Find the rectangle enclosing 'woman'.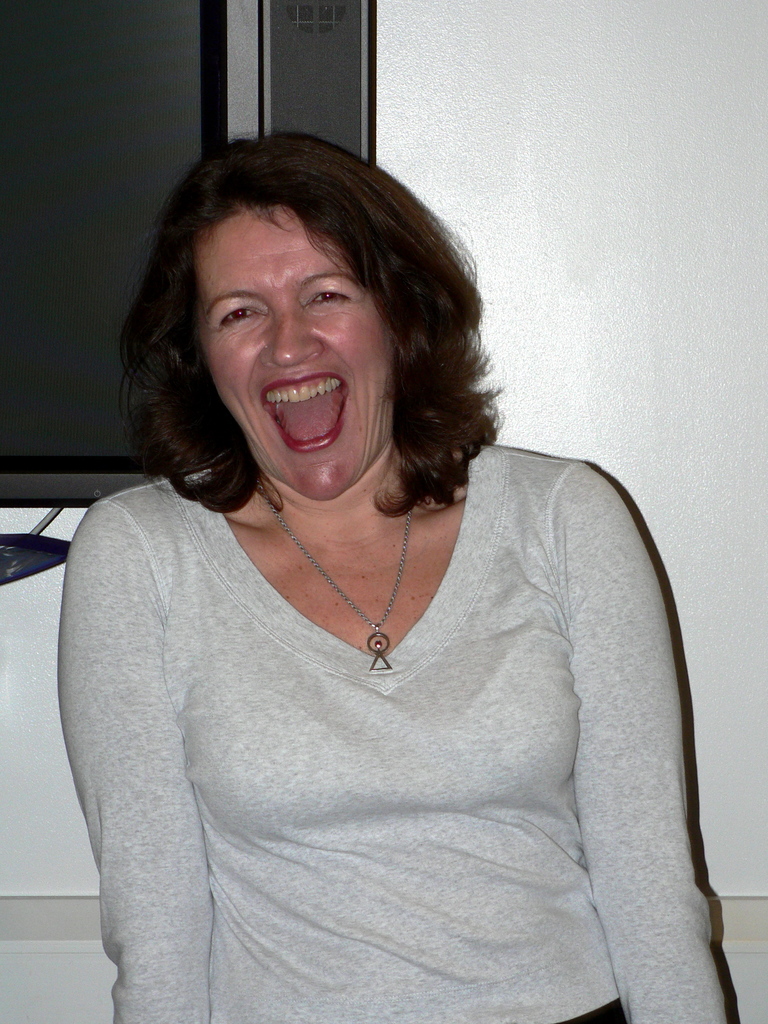
left=25, top=120, right=706, bottom=1014.
